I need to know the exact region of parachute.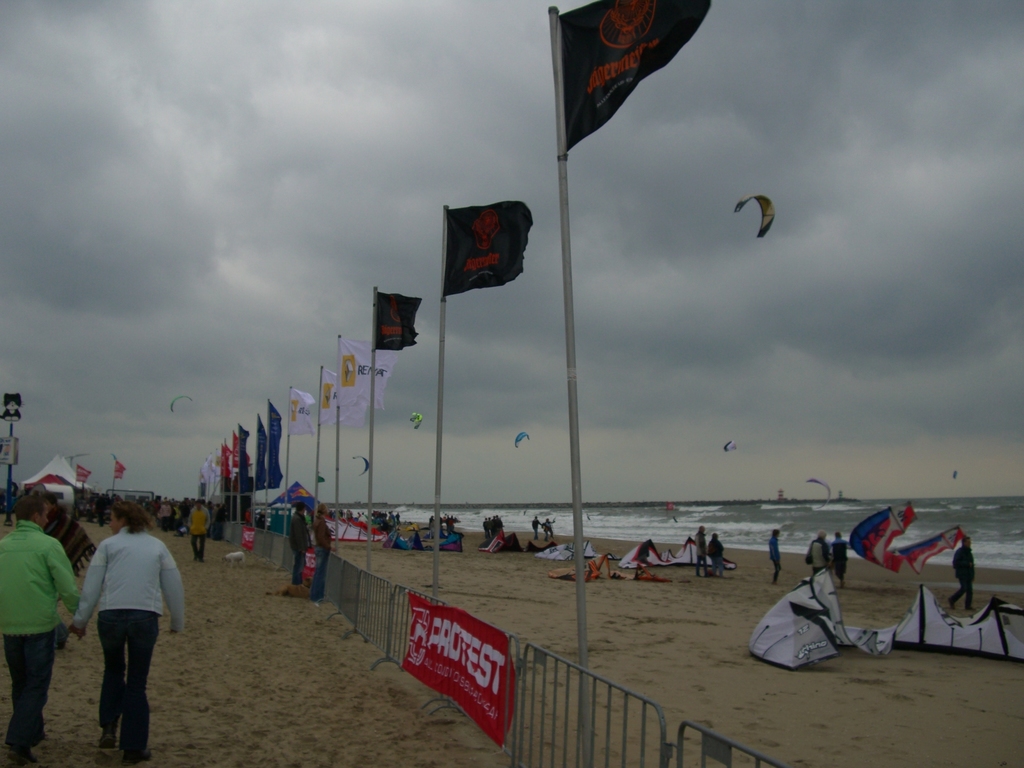
Region: {"left": 168, "top": 391, "right": 195, "bottom": 415}.
